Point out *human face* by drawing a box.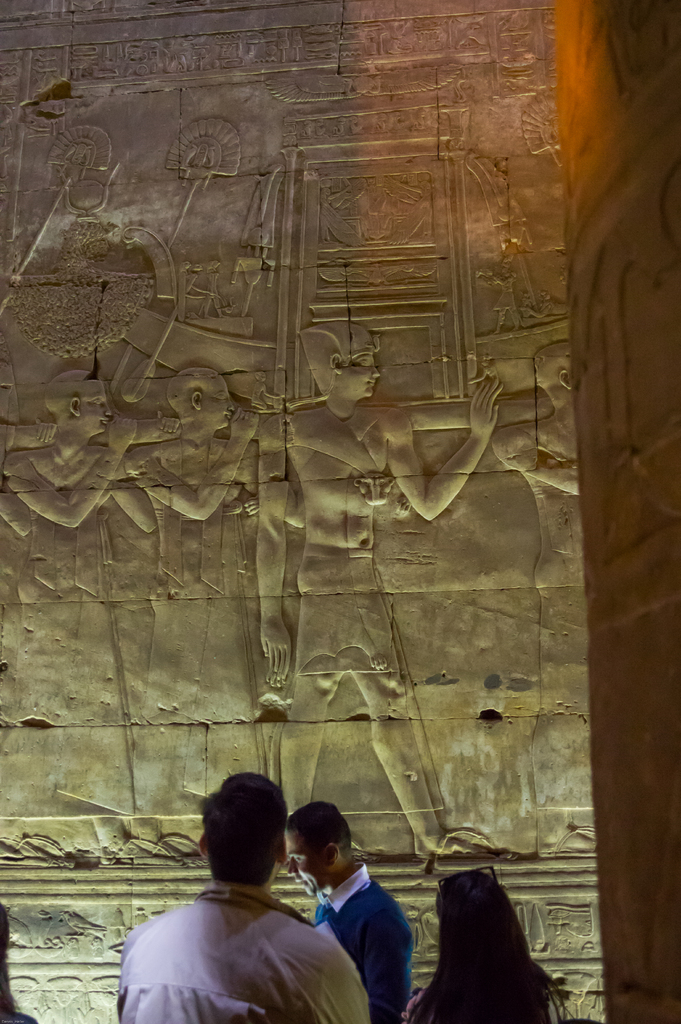
rect(204, 379, 234, 429).
